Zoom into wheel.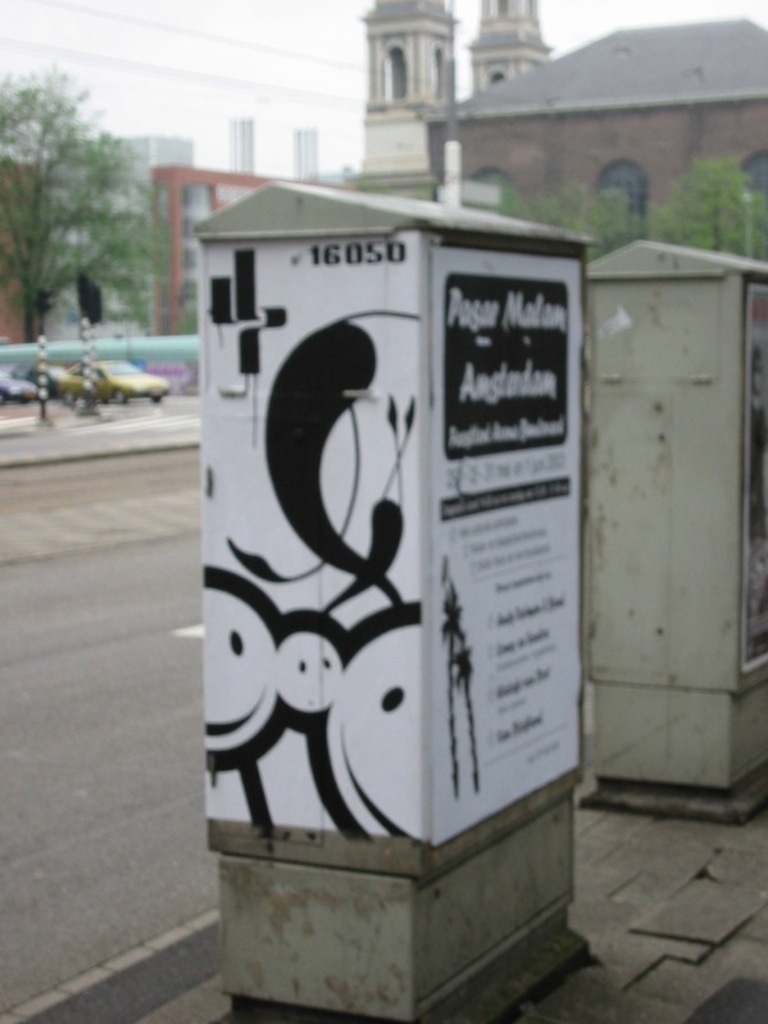
Zoom target: locate(0, 393, 6, 406).
